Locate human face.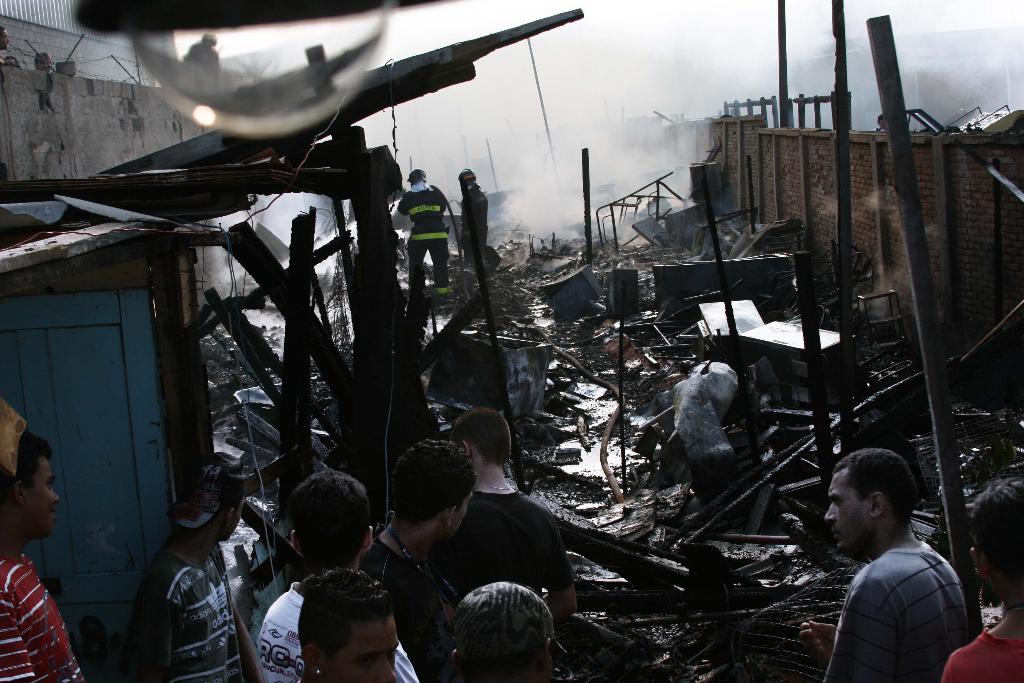
Bounding box: bbox=(333, 616, 398, 682).
